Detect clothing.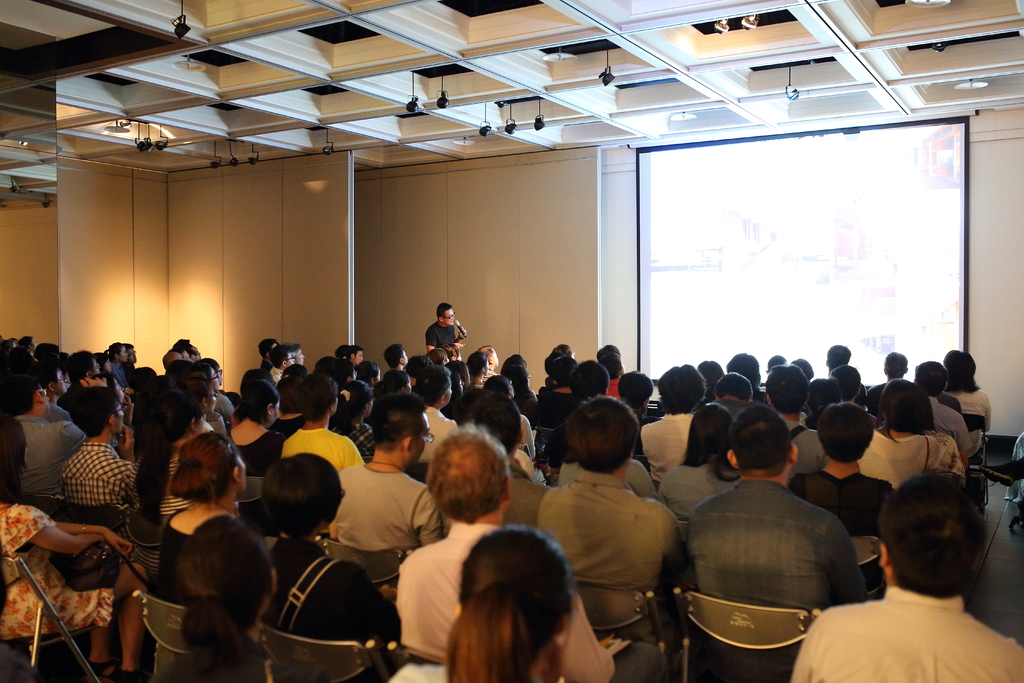
Detected at bbox(713, 396, 755, 419).
